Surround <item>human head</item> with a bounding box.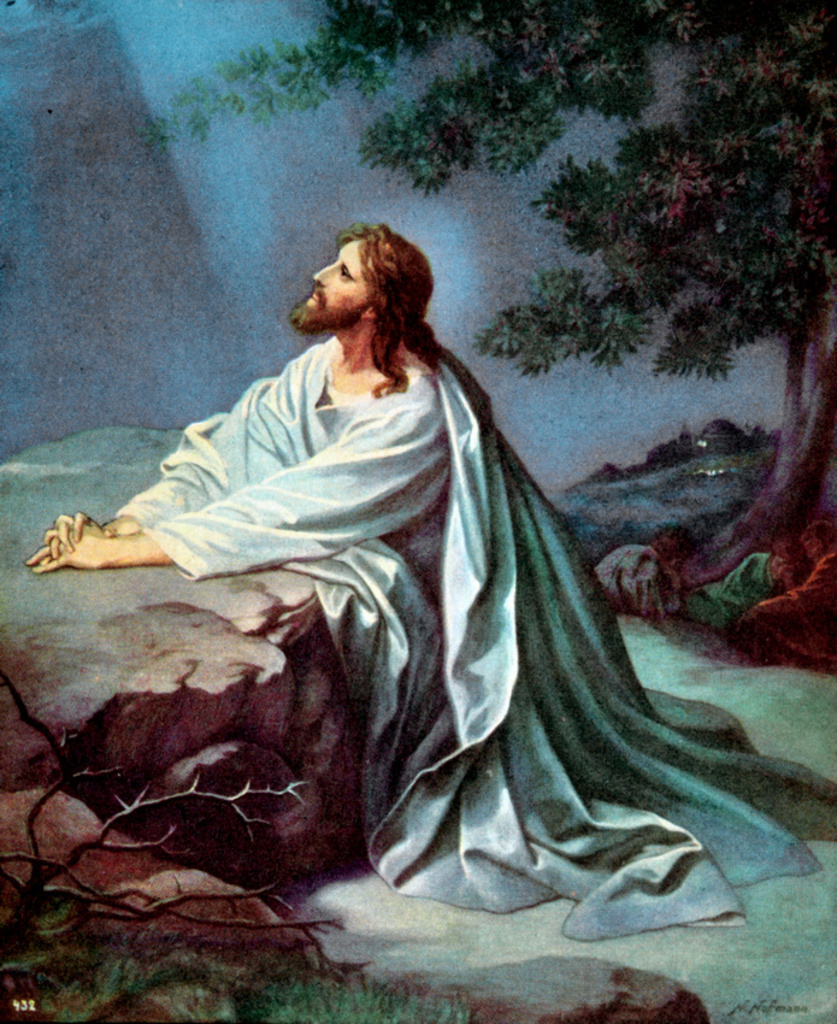
[x1=762, y1=542, x2=803, y2=590].
